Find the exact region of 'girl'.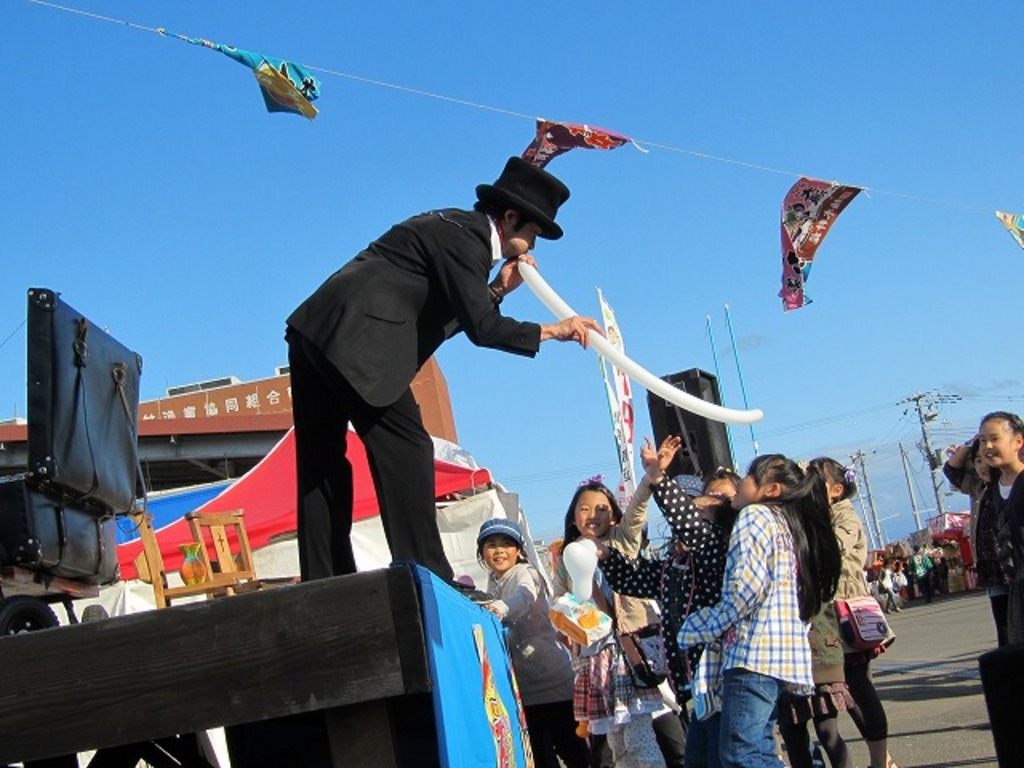
Exact region: 973/416/1022/650.
